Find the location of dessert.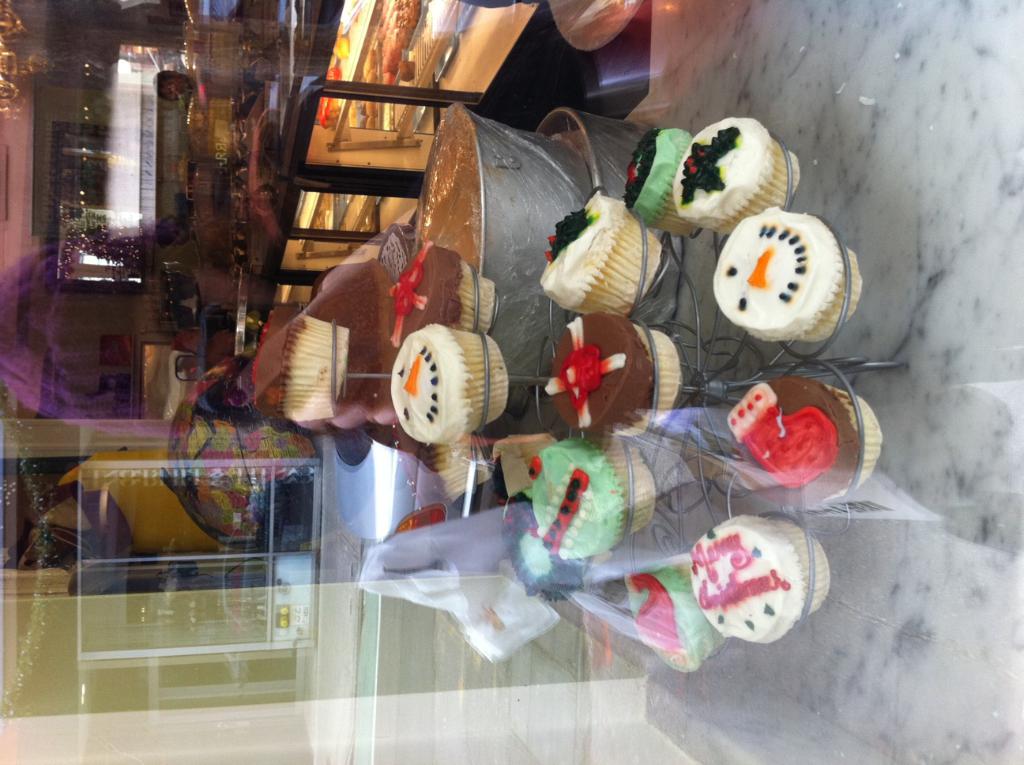
Location: 682,507,827,643.
